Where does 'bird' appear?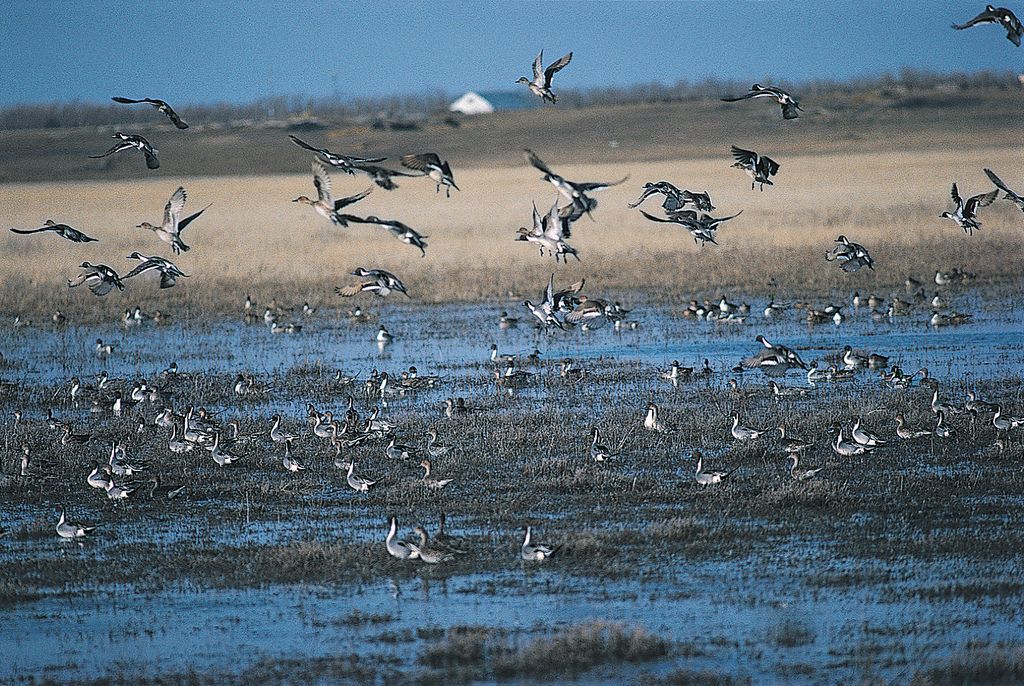
Appears at x1=694 y1=355 x2=730 y2=378.
